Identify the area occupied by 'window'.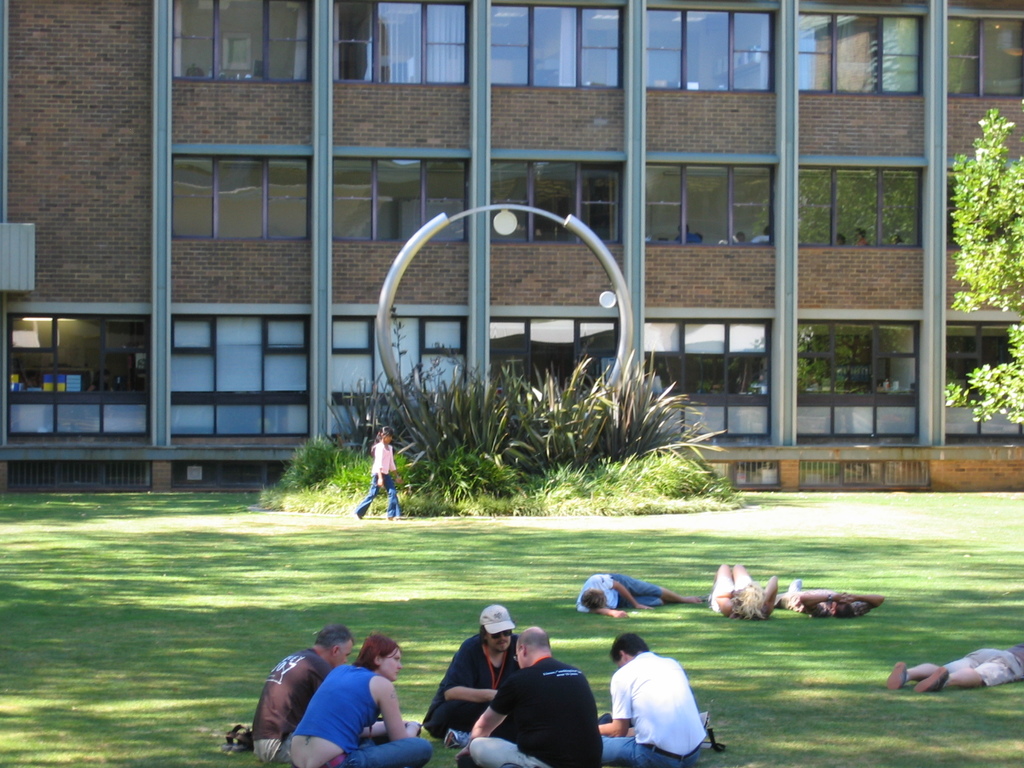
Area: {"left": 169, "top": 315, "right": 308, "bottom": 434}.
